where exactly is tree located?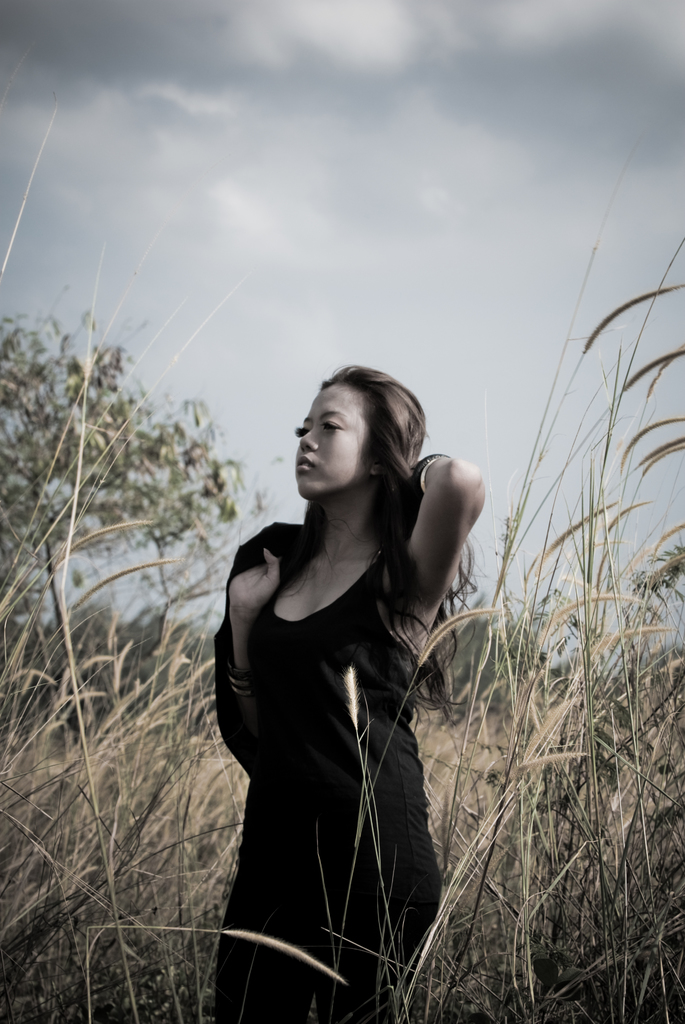
Its bounding box is bbox=(0, 212, 262, 759).
